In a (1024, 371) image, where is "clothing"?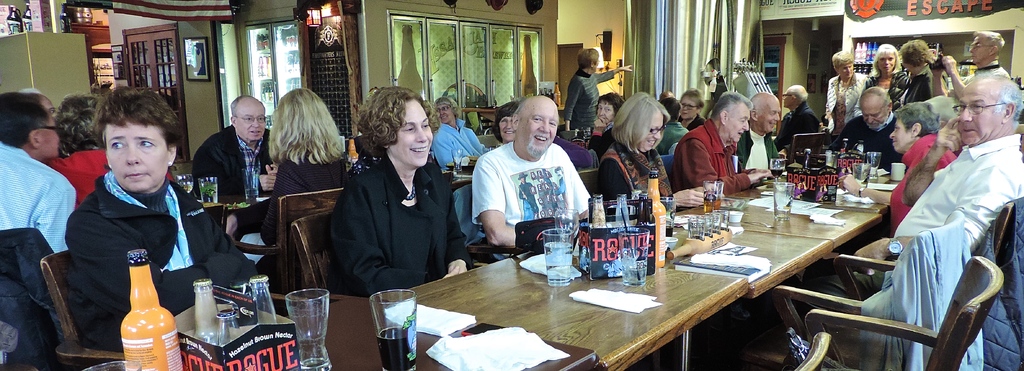
341 155 460 295.
